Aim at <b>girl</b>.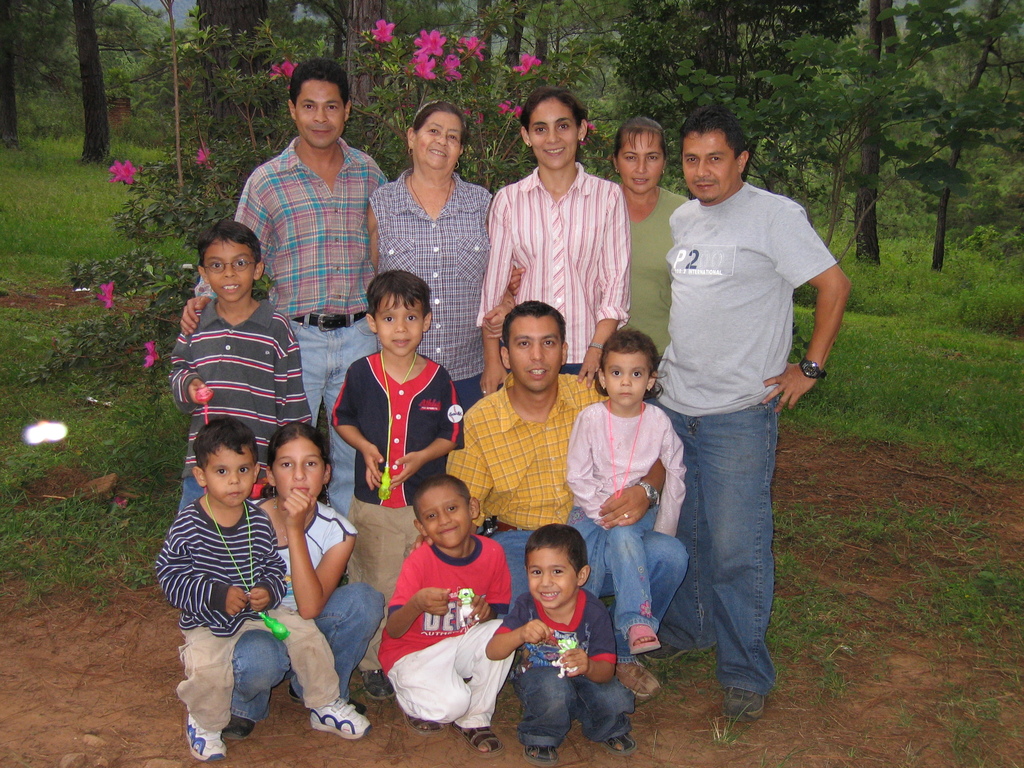
Aimed at locate(616, 110, 701, 421).
